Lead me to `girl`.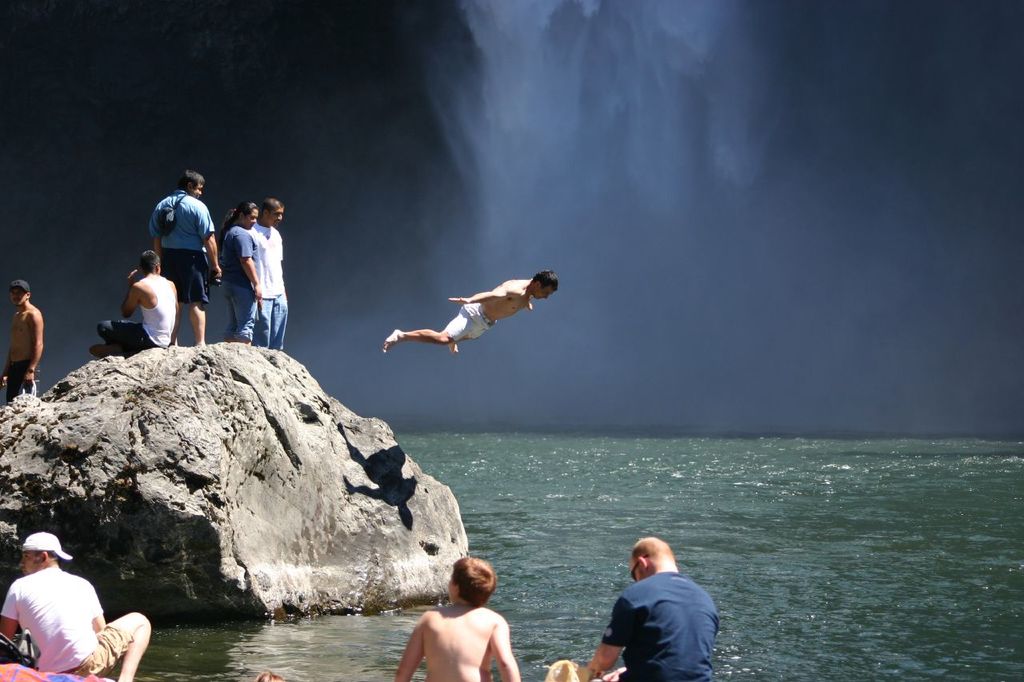
Lead to BBox(213, 199, 263, 345).
